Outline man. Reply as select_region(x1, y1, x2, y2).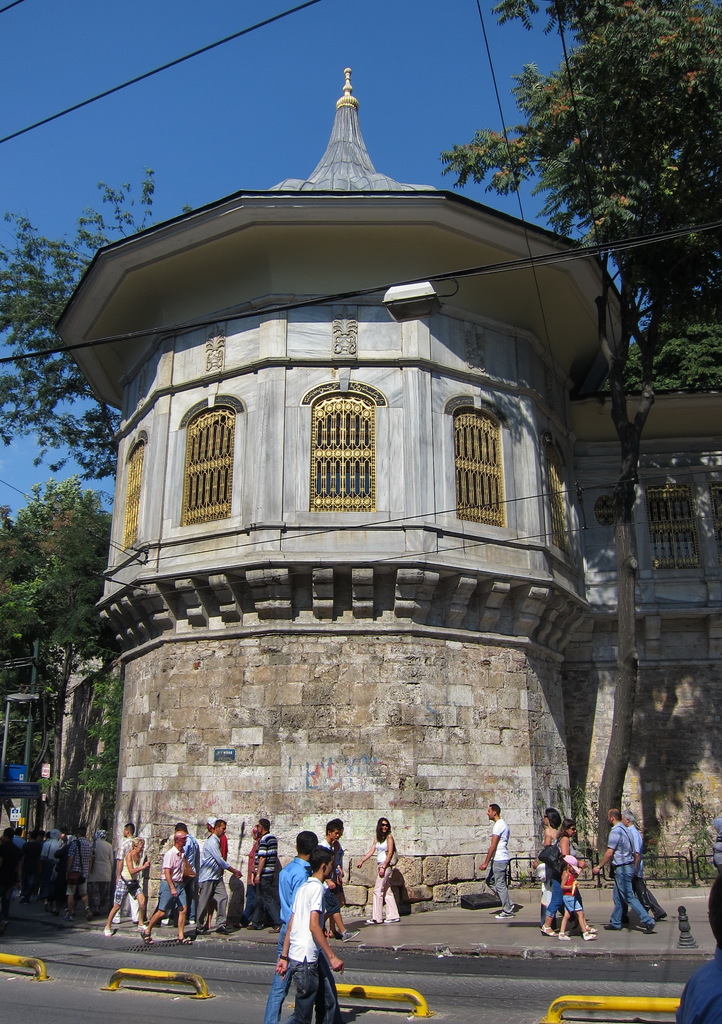
select_region(186, 813, 242, 939).
